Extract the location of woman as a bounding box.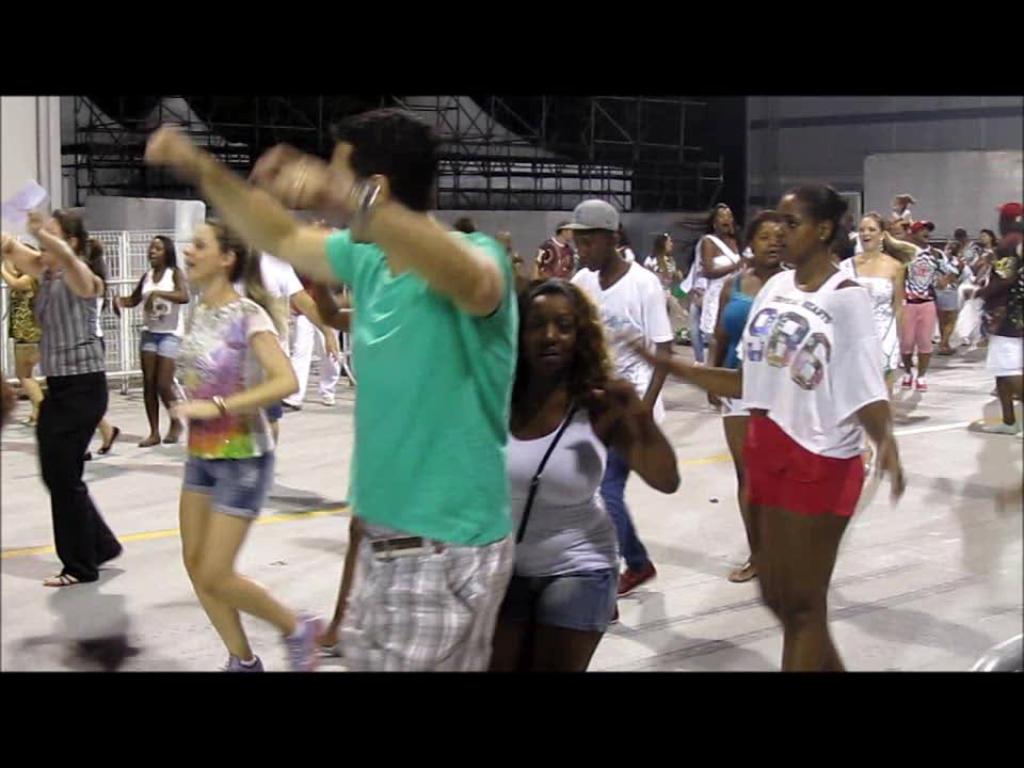
region(503, 275, 683, 673).
